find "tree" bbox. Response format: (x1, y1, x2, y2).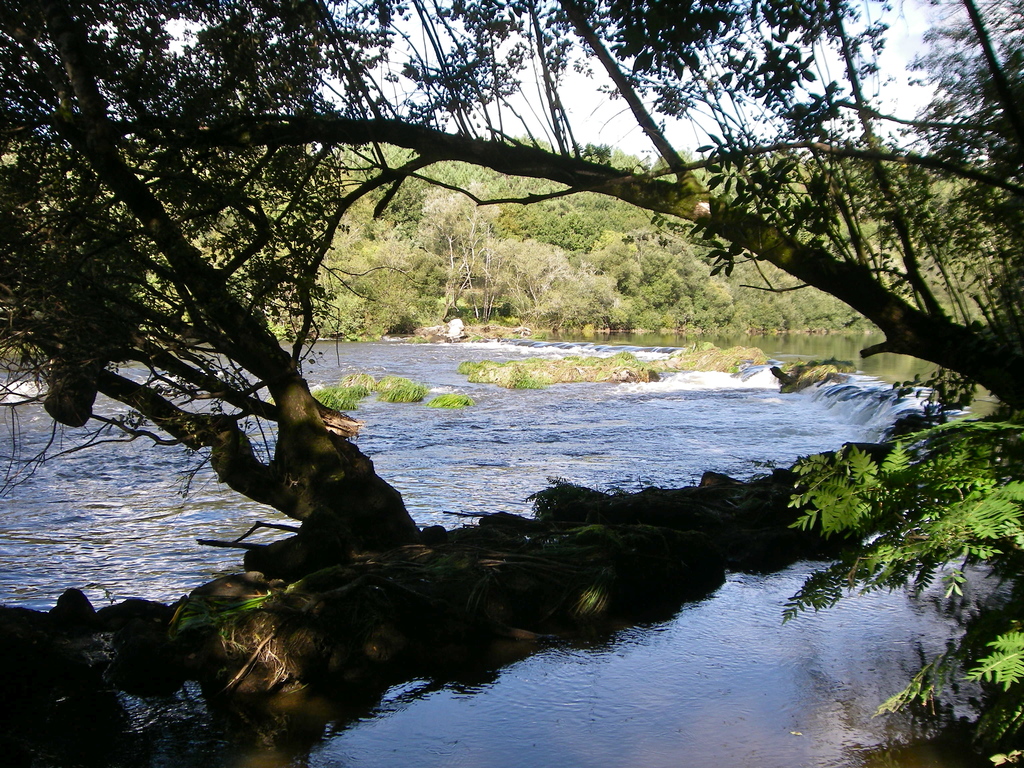
(7, 0, 1023, 424).
